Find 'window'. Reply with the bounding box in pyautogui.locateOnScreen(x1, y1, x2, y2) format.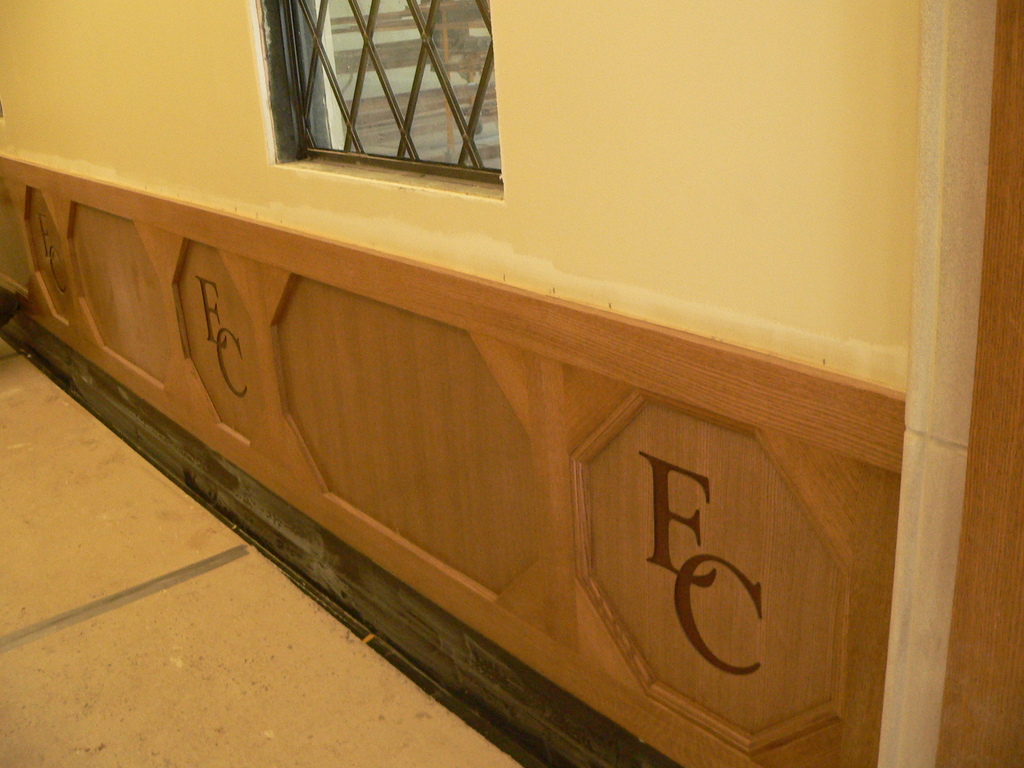
pyautogui.locateOnScreen(247, 0, 504, 202).
